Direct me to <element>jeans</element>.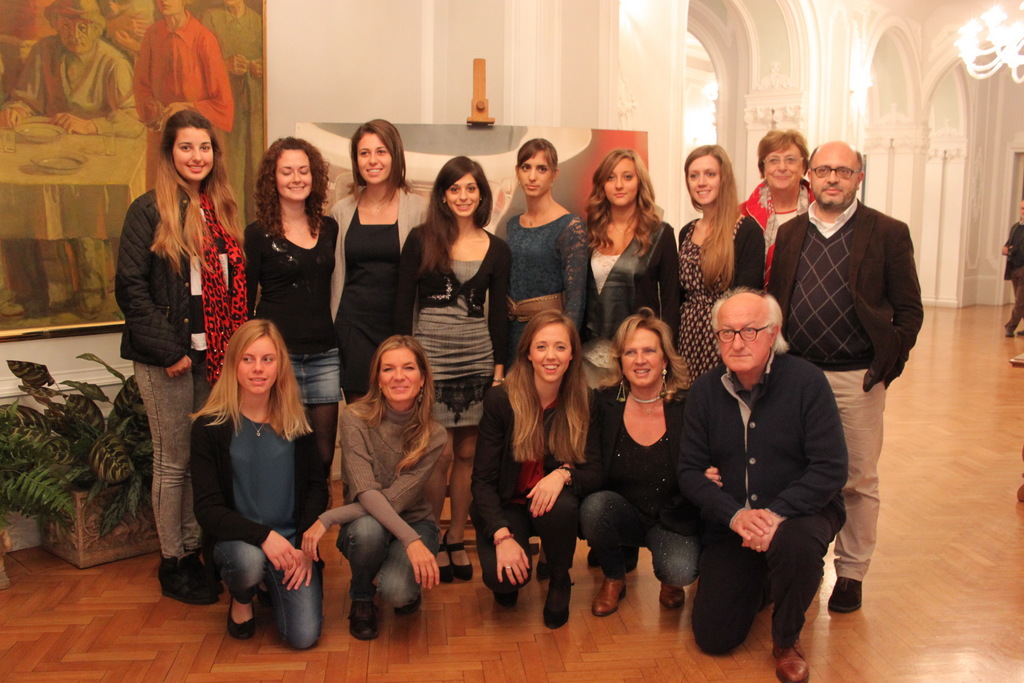
Direction: 130, 358, 201, 566.
